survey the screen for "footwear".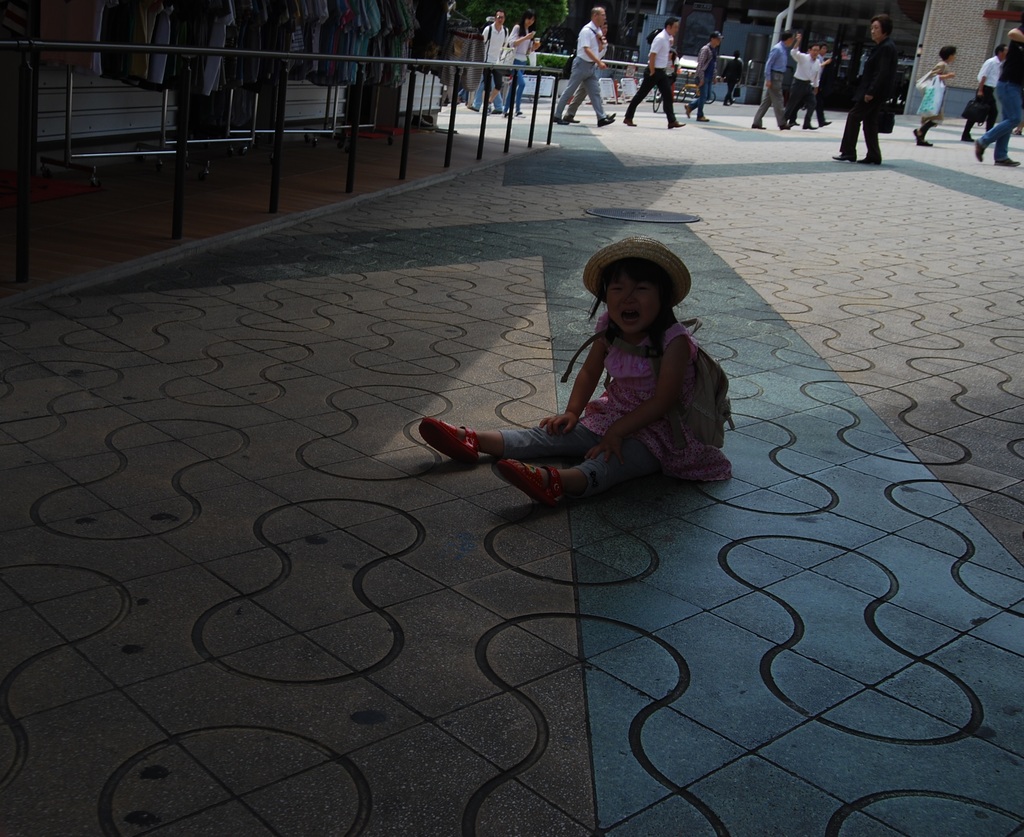
Survey found: [489,456,568,514].
